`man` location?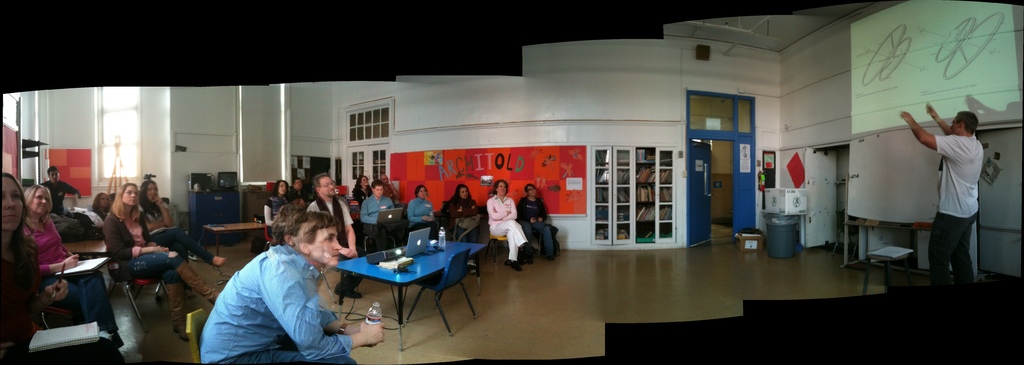
305,172,358,300
